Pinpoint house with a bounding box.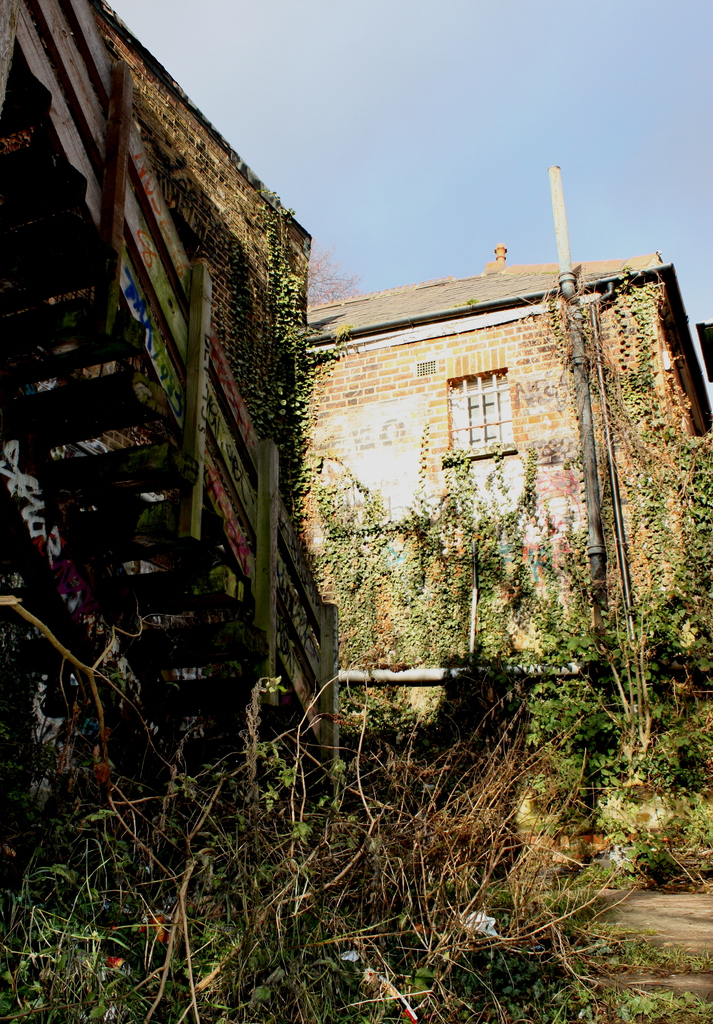
bbox(0, 0, 312, 881).
